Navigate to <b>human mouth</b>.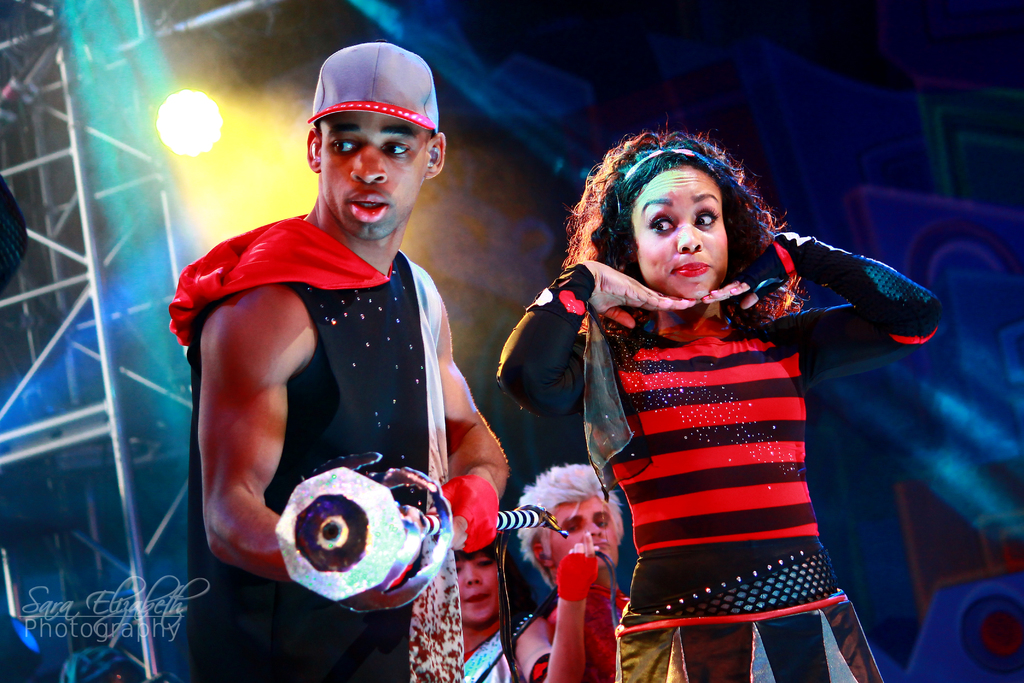
Navigation target: bbox(670, 256, 708, 283).
